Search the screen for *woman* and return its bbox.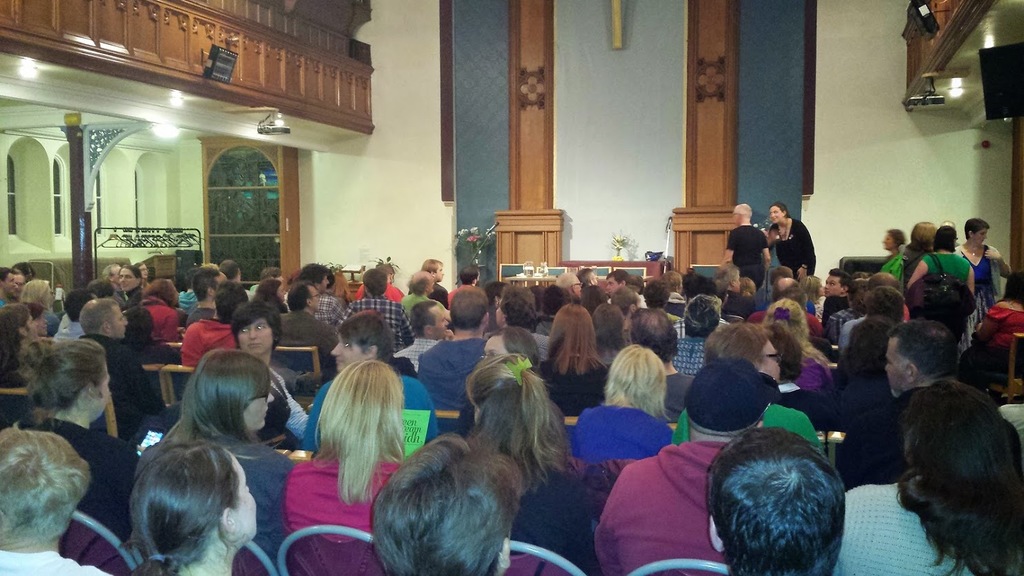
Found: box(229, 298, 312, 456).
